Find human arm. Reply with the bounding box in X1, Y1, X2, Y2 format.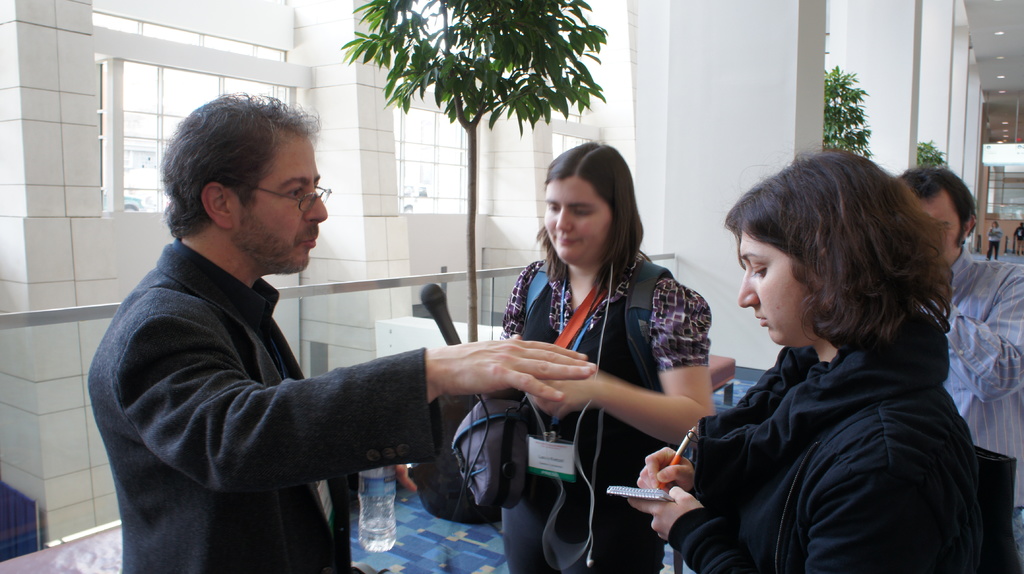
525, 276, 715, 449.
